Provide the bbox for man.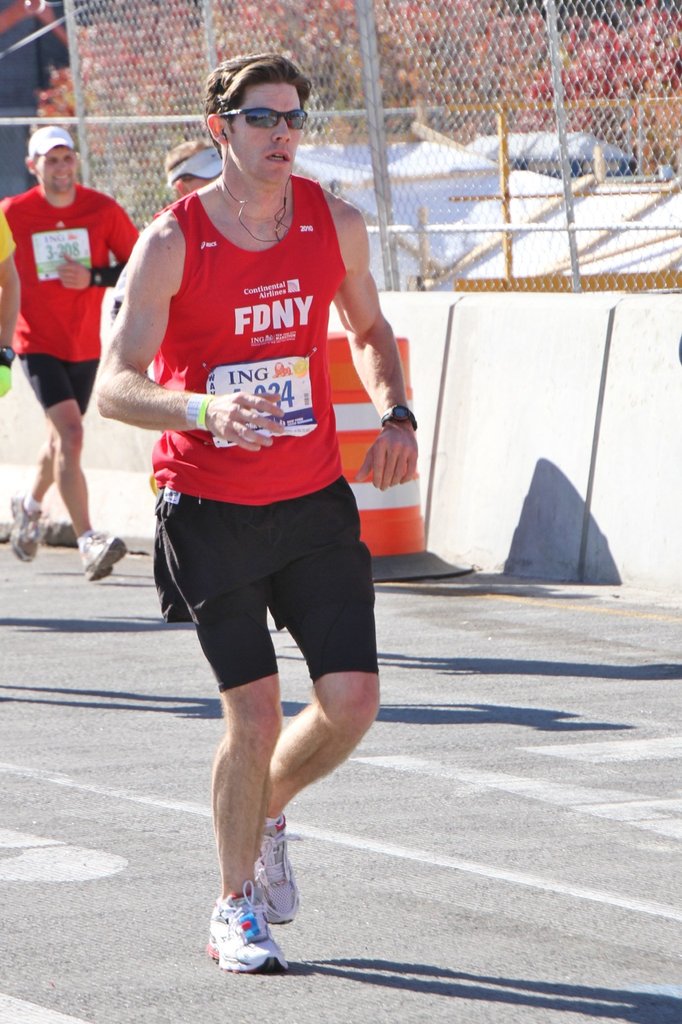
(89, 43, 424, 970).
